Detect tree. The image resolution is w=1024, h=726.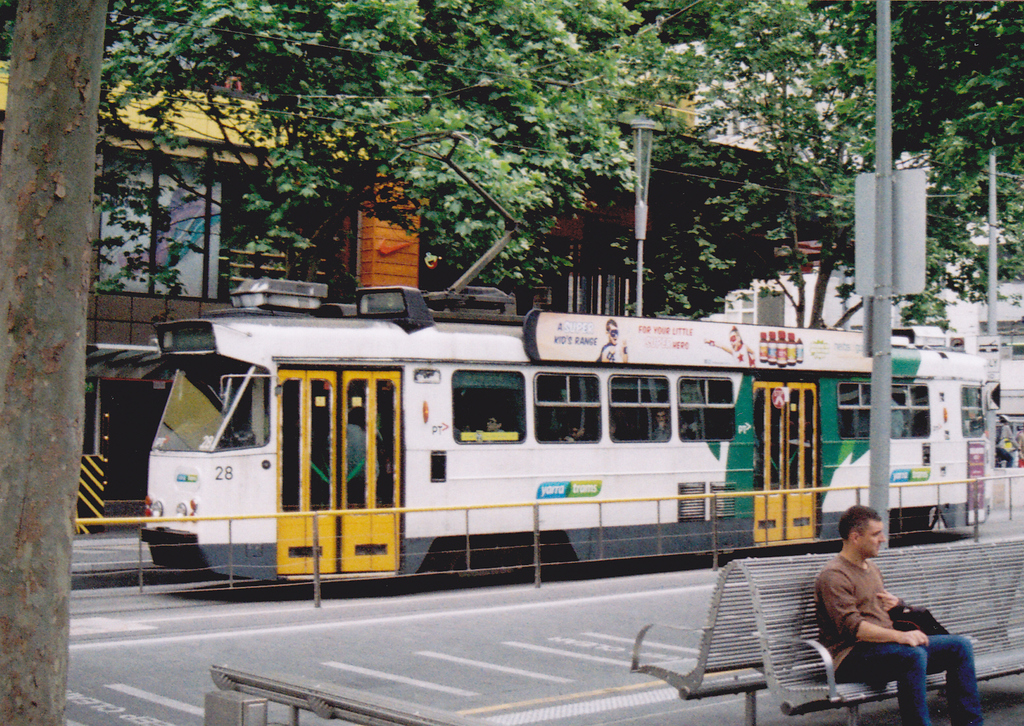
0/4/108/725.
